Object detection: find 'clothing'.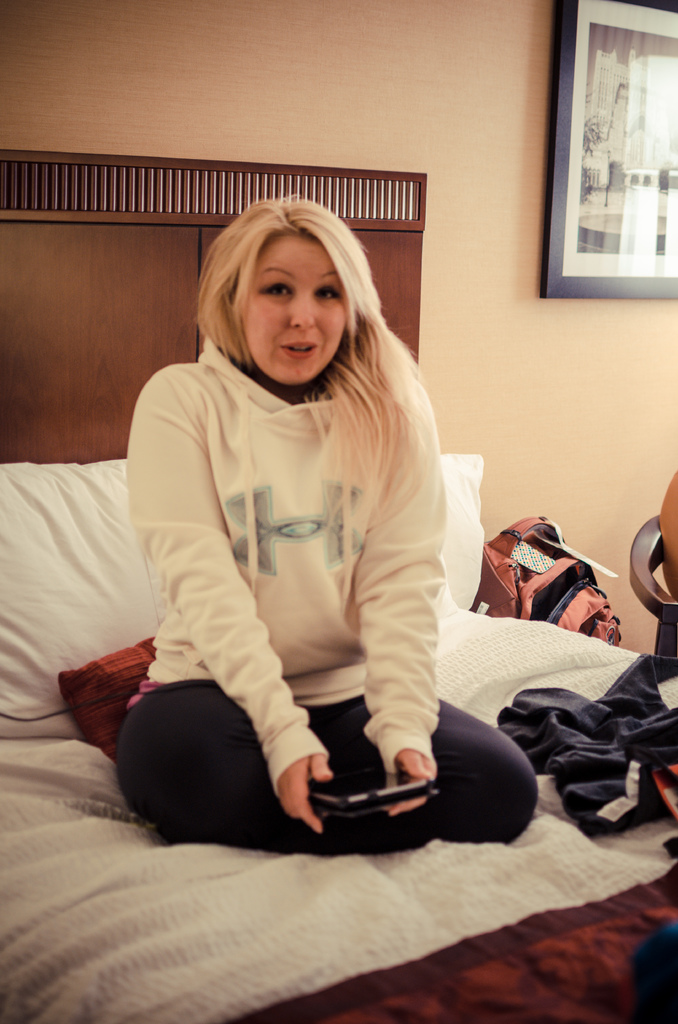
bbox(122, 312, 474, 835).
